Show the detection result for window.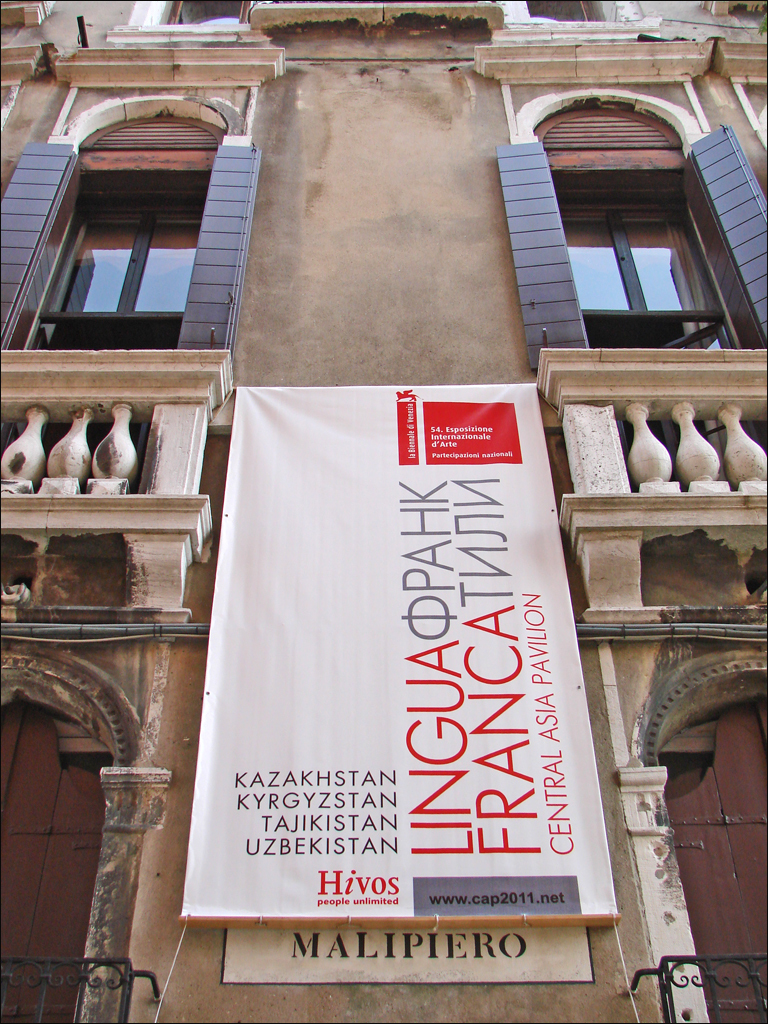
detection(523, 98, 732, 339).
